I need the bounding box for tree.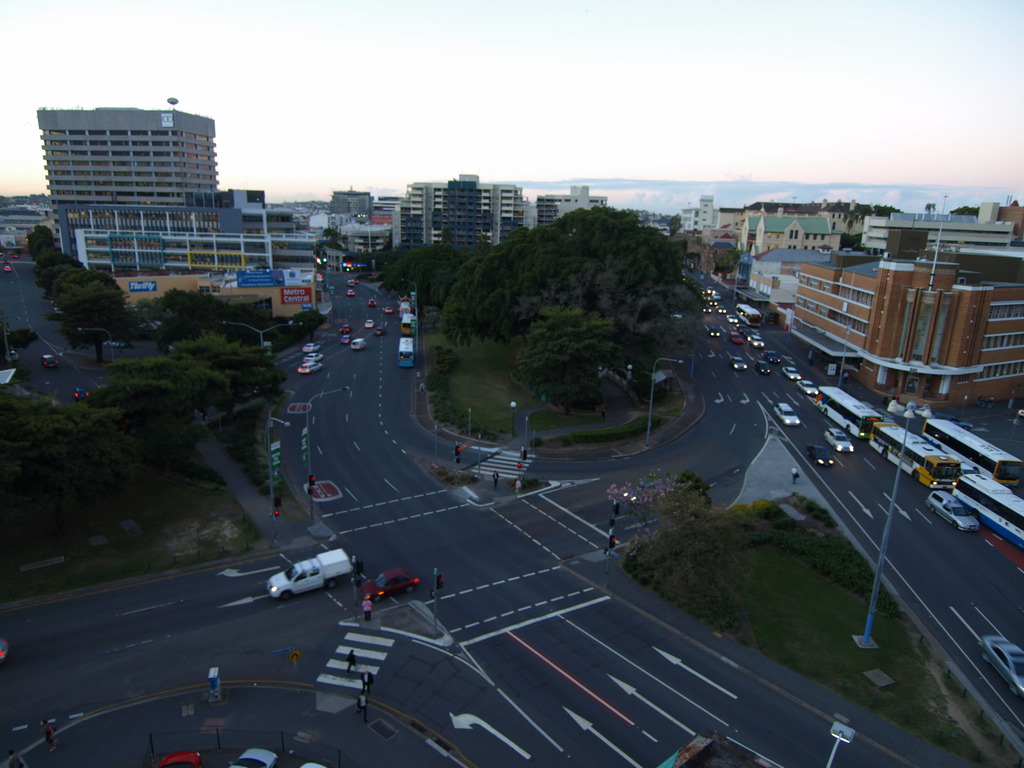
Here it is: x1=24 y1=234 x2=62 y2=268.
